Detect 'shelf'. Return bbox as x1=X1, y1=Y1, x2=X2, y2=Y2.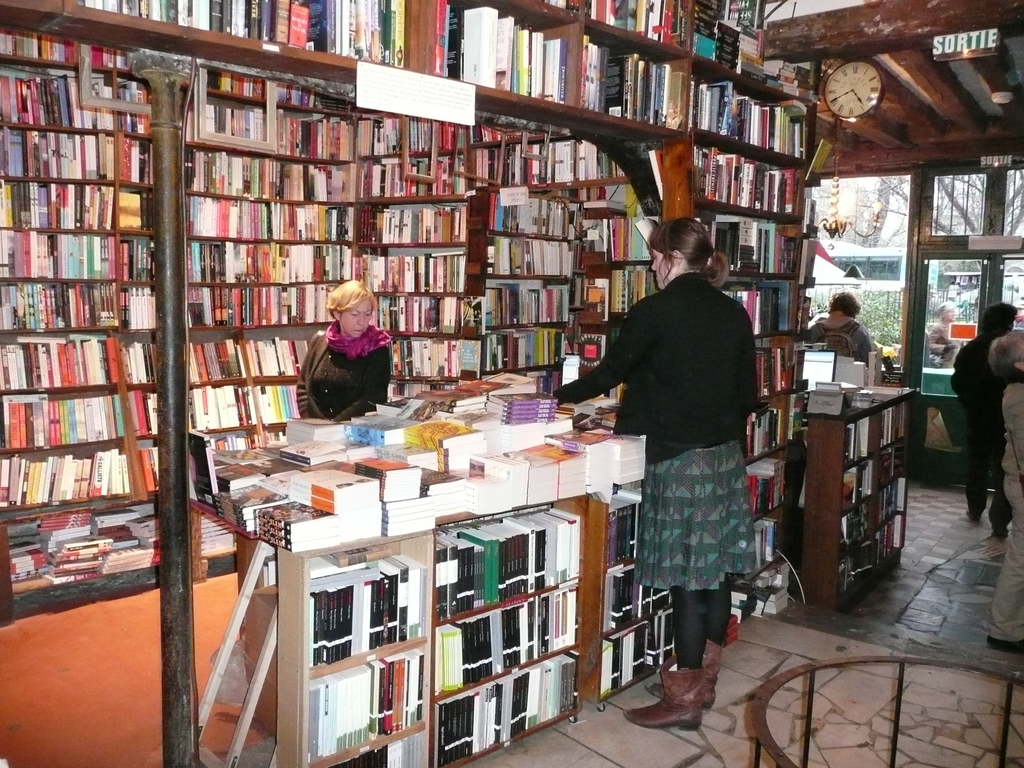
x1=747, y1=404, x2=788, y2=452.
